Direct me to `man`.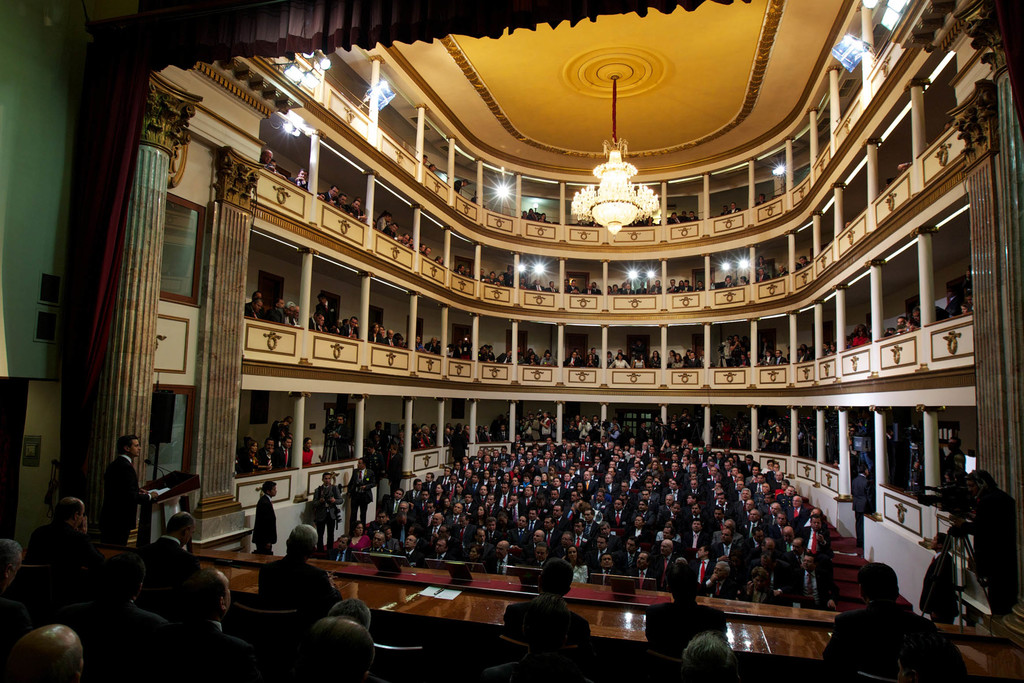
Direction: [left=674, top=633, right=733, bottom=682].
